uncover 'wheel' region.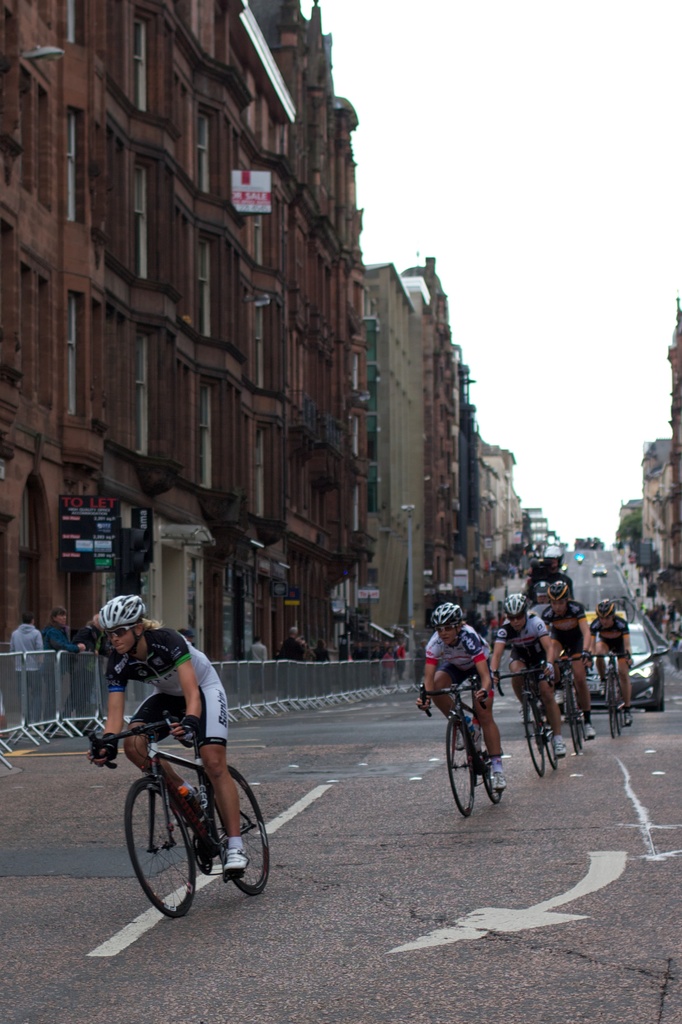
Uncovered: 575/717/583/749.
